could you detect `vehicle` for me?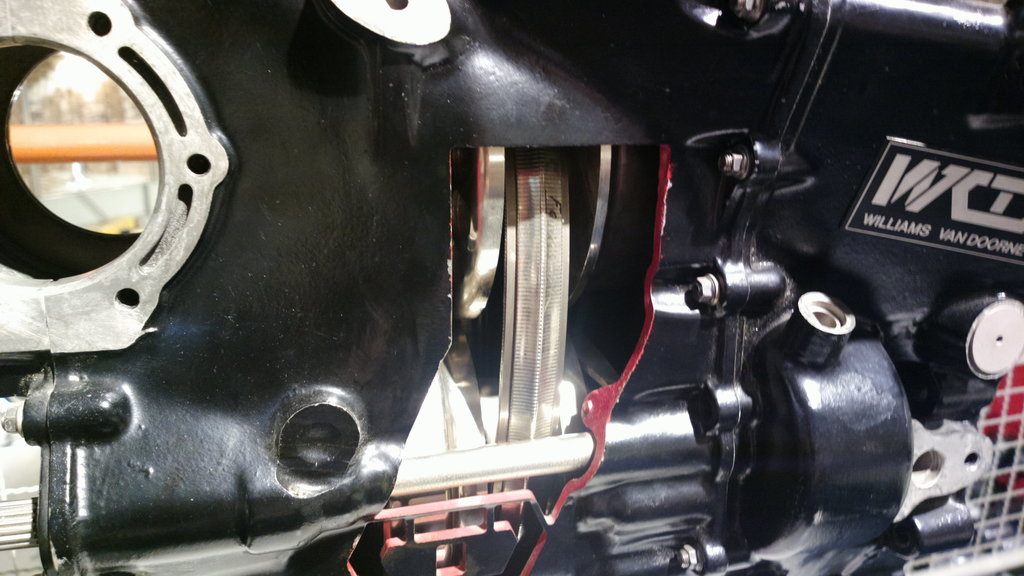
Detection result: Rect(0, 0, 1023, 575).
